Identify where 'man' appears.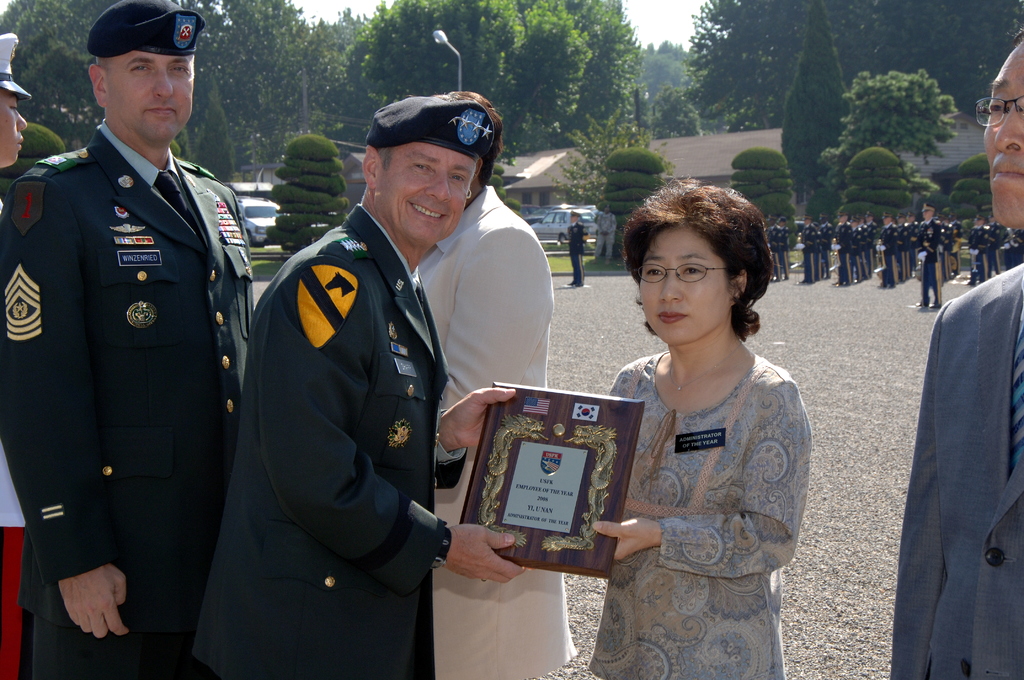
Appears at select_region(886, 26, 1023, 679).
